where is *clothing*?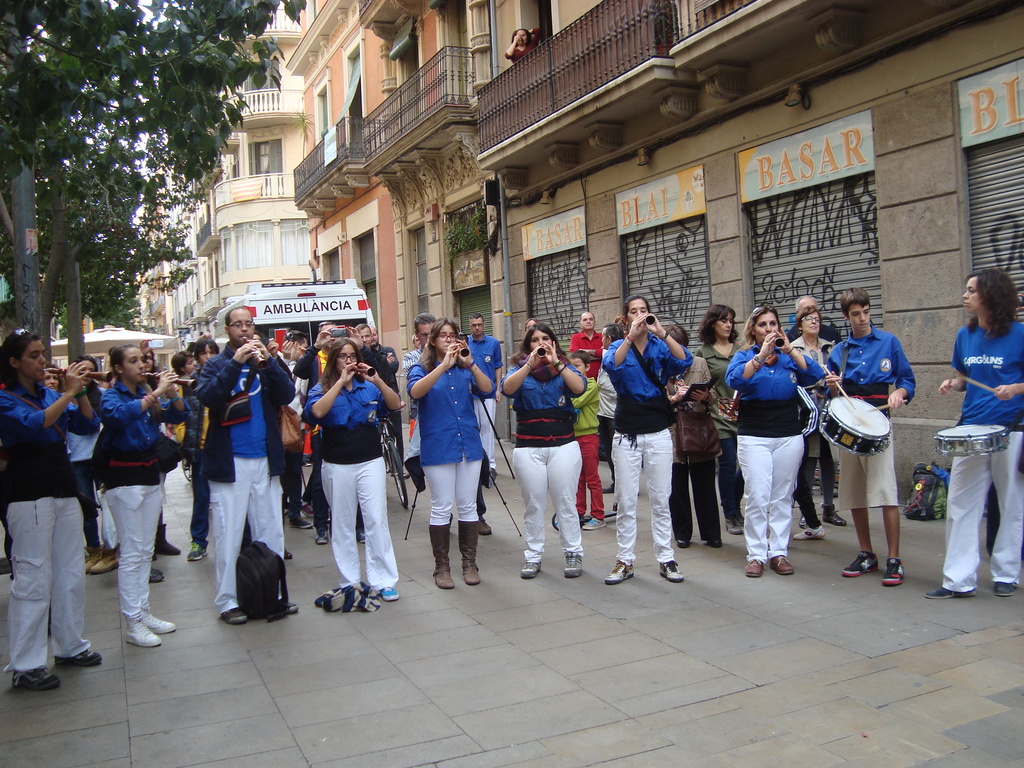
[left=572, top=381, right=623, bottom=528].
